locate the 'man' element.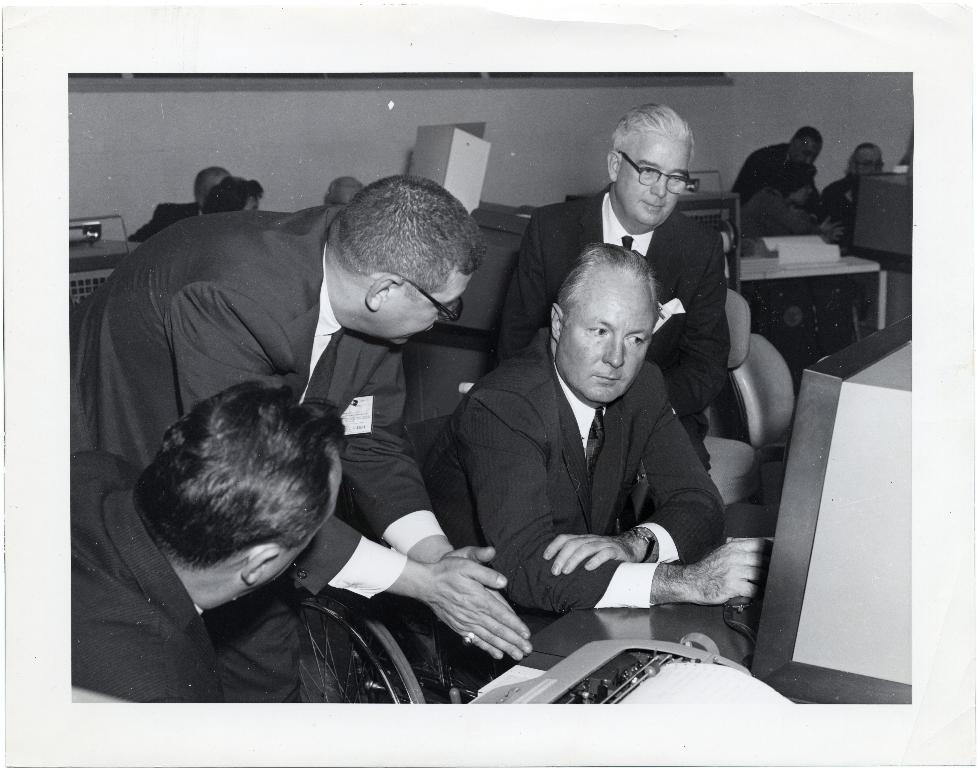
Element bbox: [x1=69, y1=380, x2=339, y2=706].
